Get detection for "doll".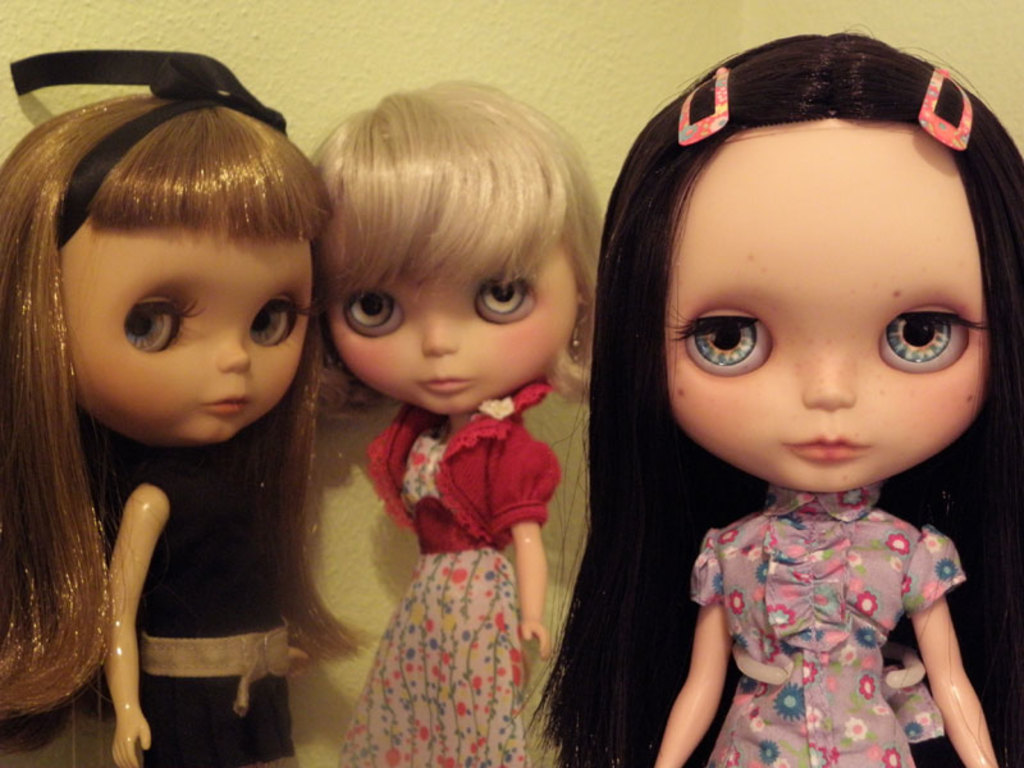
Detection: <bbox>521, 28, 1023, 767</bbox>.
